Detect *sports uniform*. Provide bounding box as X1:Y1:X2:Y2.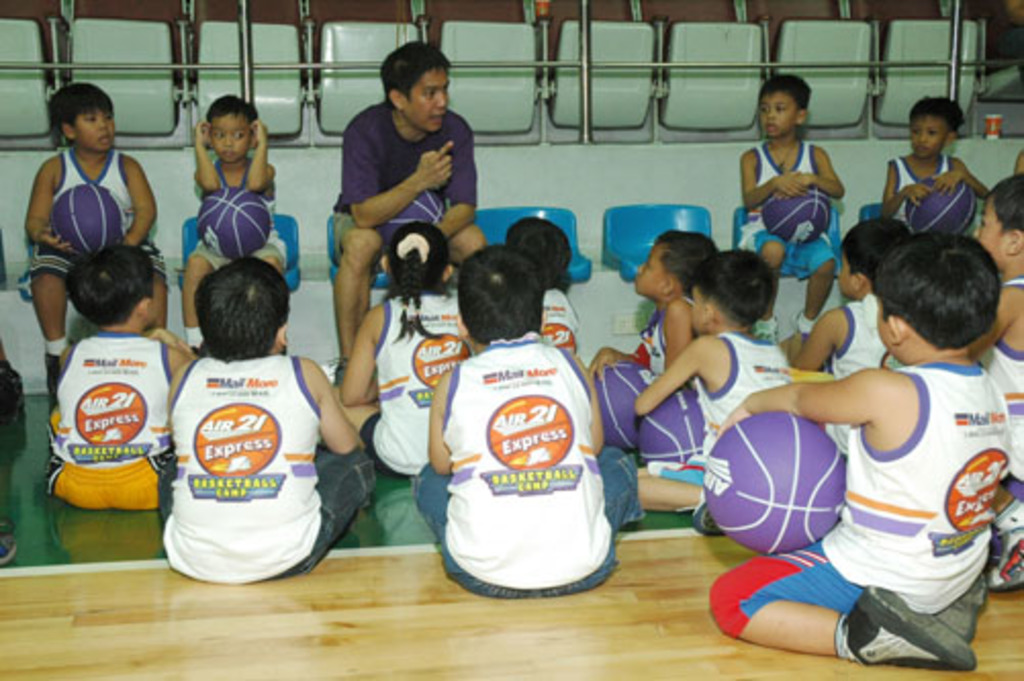
883:151:955:241.
